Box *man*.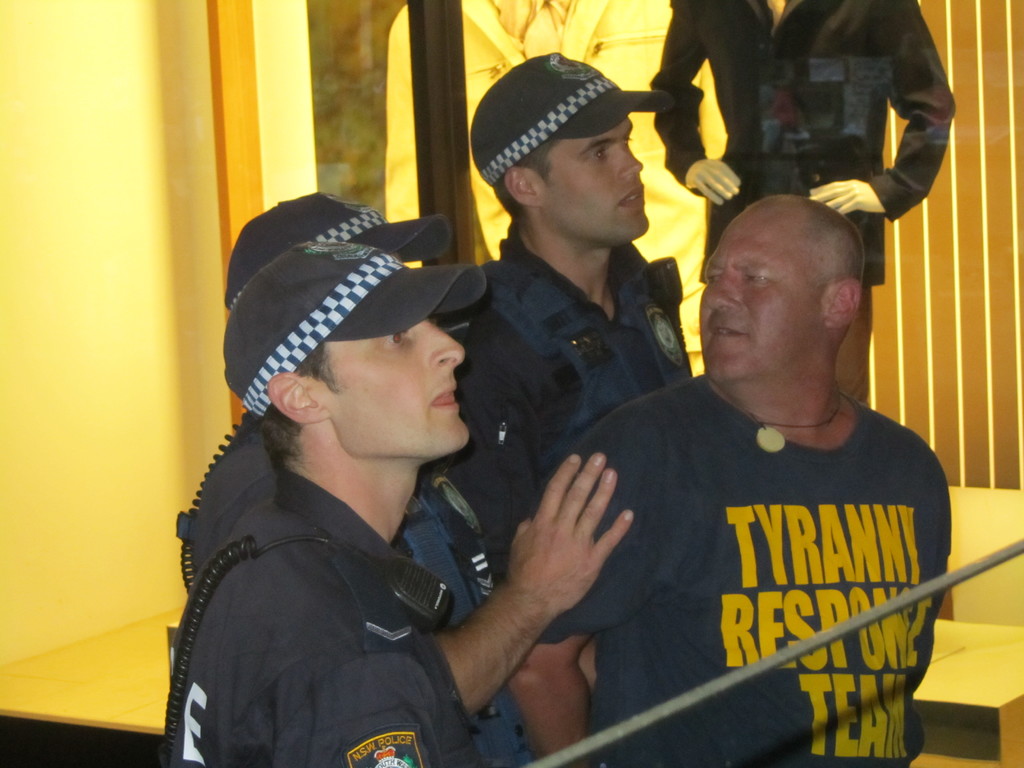
bbox=[649, 0, 953, 404].
